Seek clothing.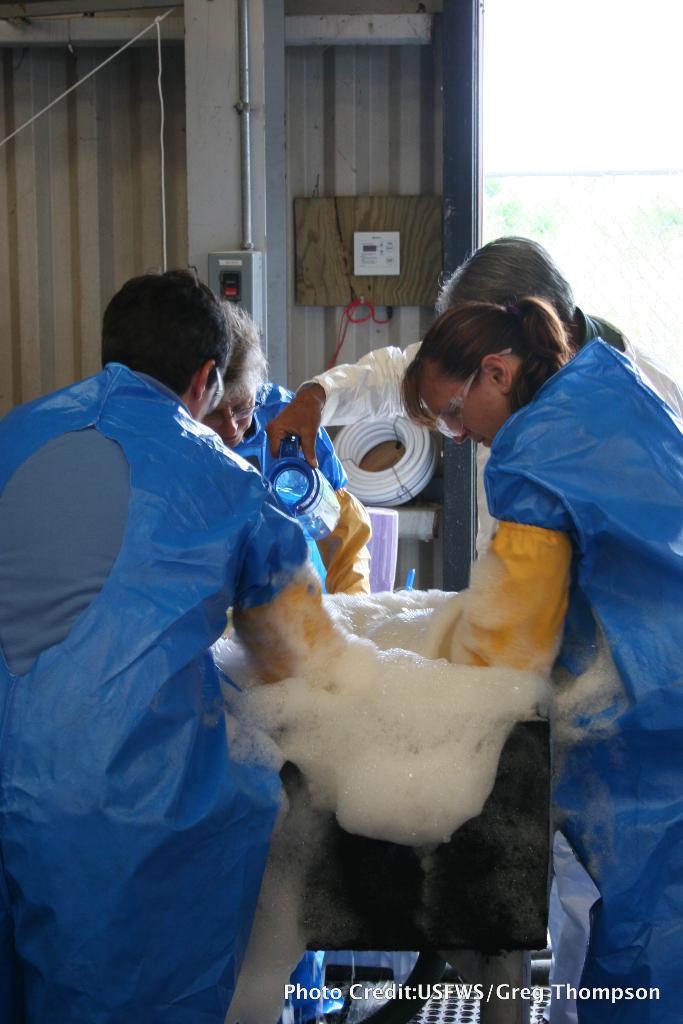
<box>6,310,304,1007</box>.
